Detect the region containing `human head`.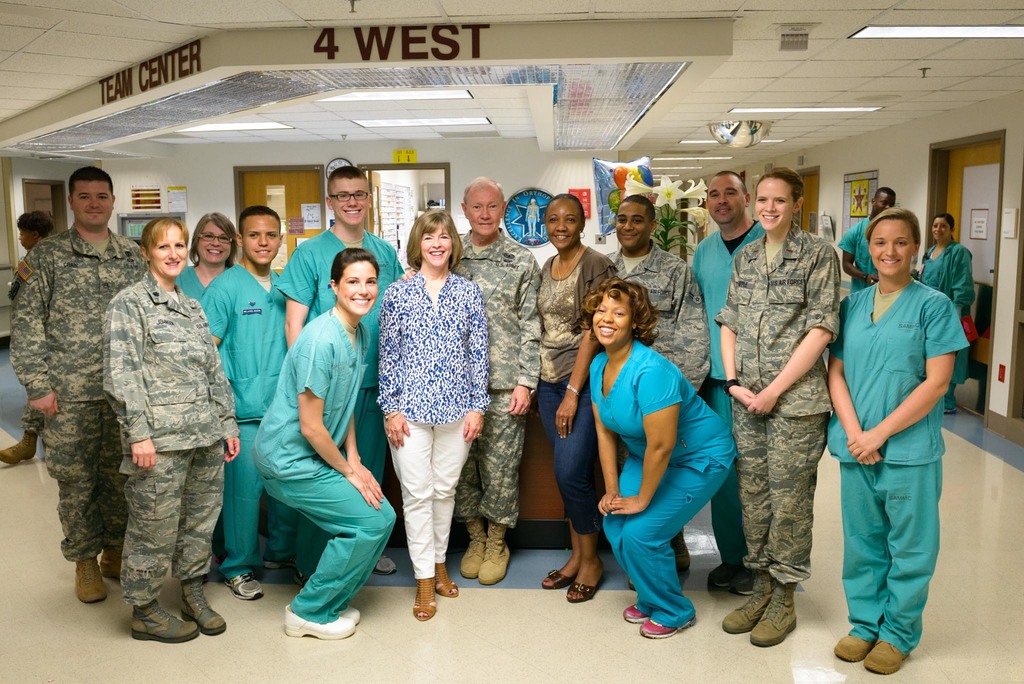
[x1=862, y1=205, x2=922, y2=280].
